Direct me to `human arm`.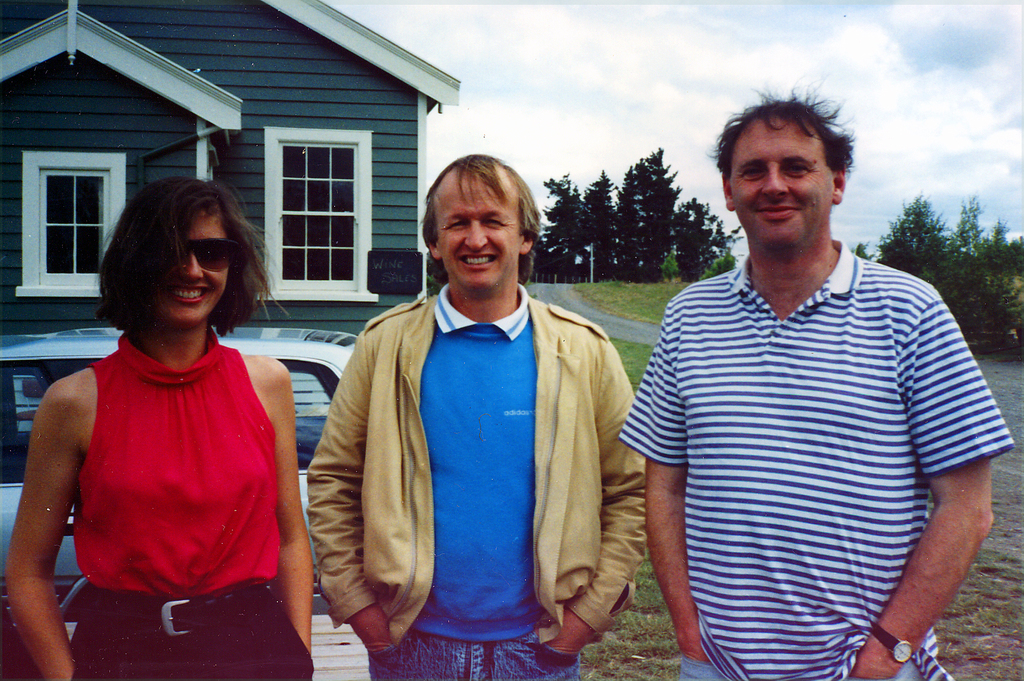
Direction: Rect(551, 327, 652, 660).
